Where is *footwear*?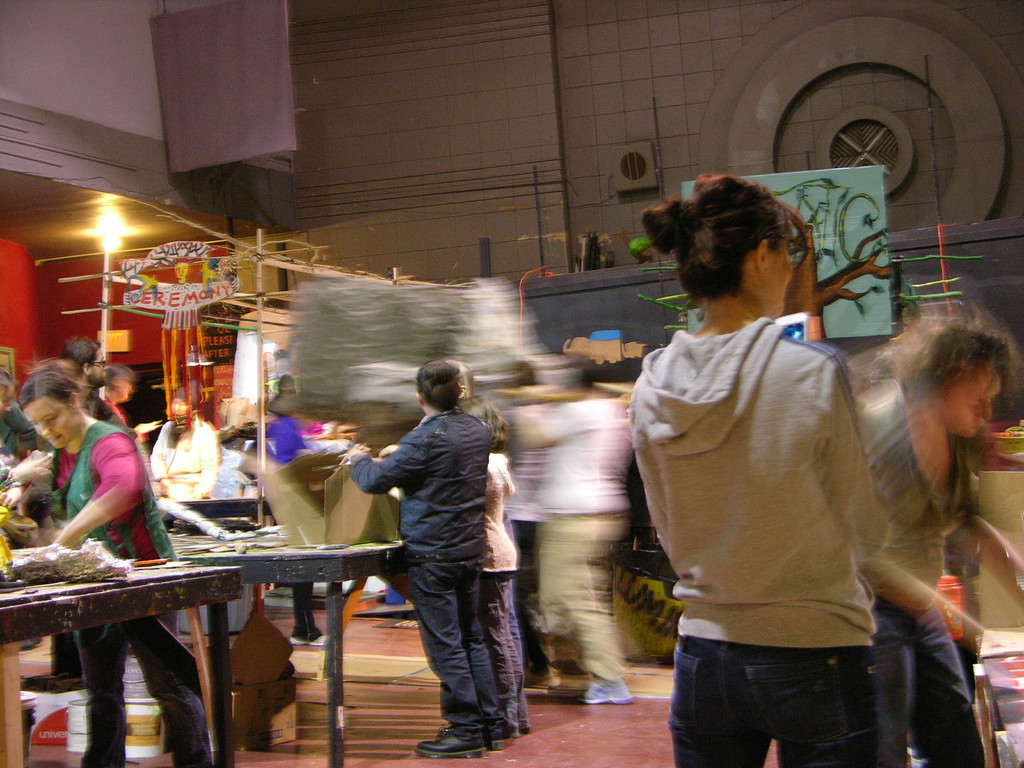
region(311, 636, 328, 651).
